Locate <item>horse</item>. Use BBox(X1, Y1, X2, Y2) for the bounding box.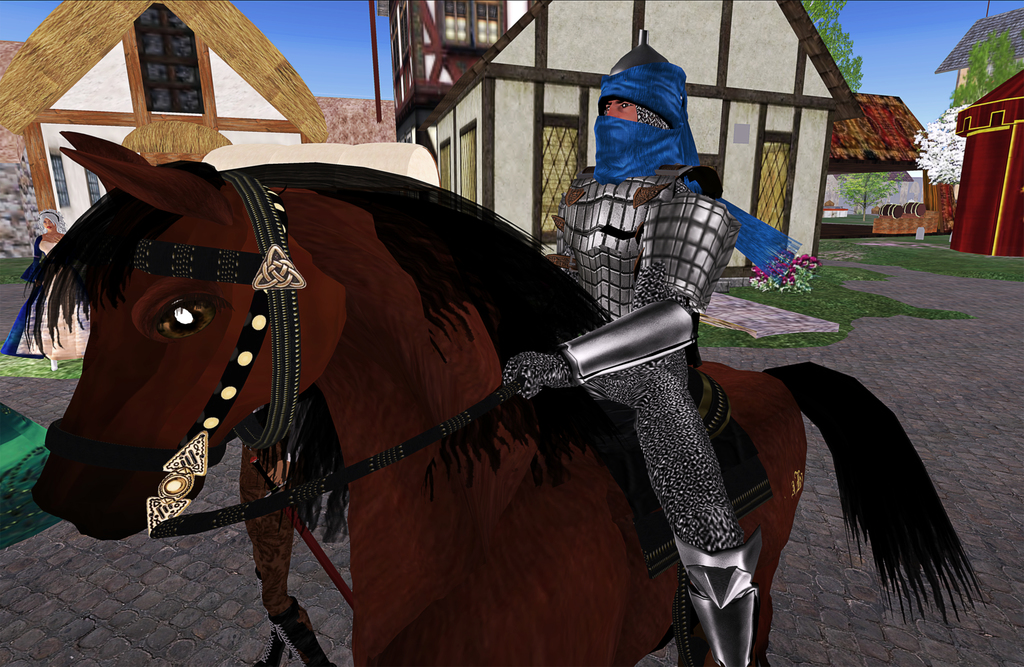
BBox(27, 126, 988, 666).
